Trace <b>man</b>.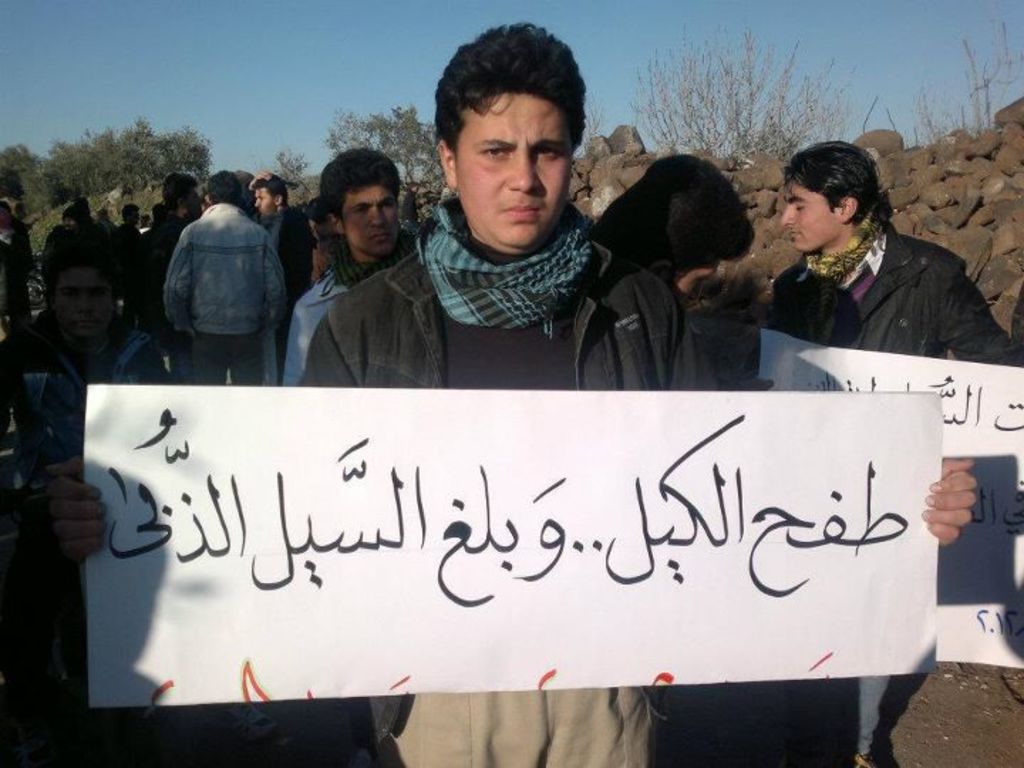
Traced to select_region(282, 148, 417, 383).
